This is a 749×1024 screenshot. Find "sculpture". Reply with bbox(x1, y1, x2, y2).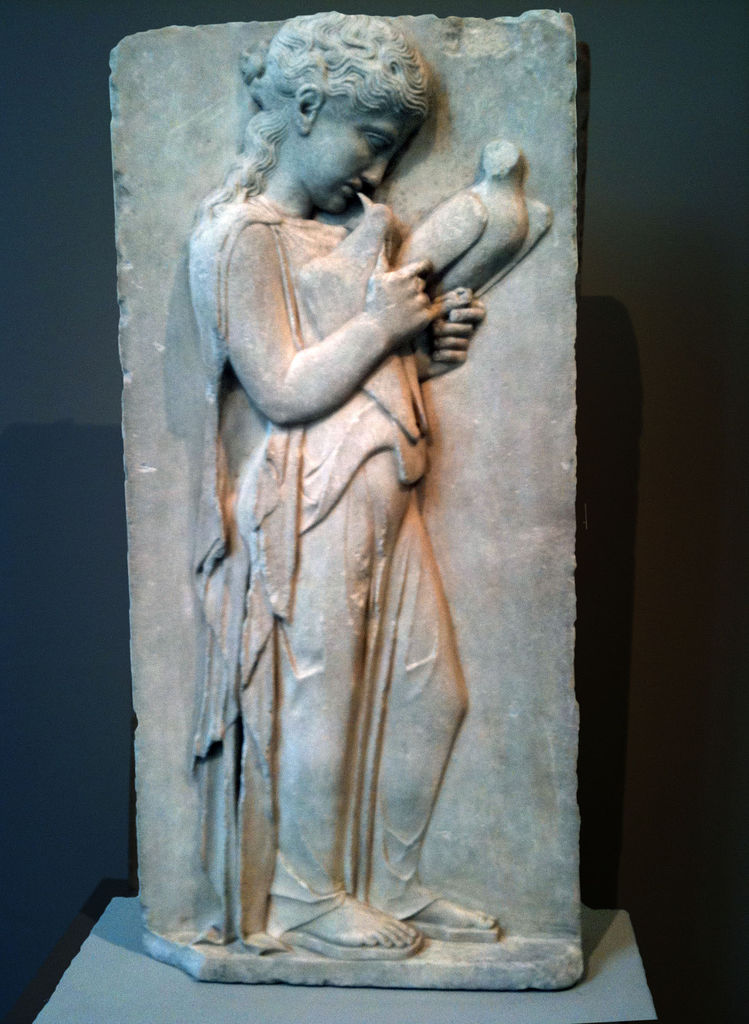
bbox(190, 8, 549, 957).
